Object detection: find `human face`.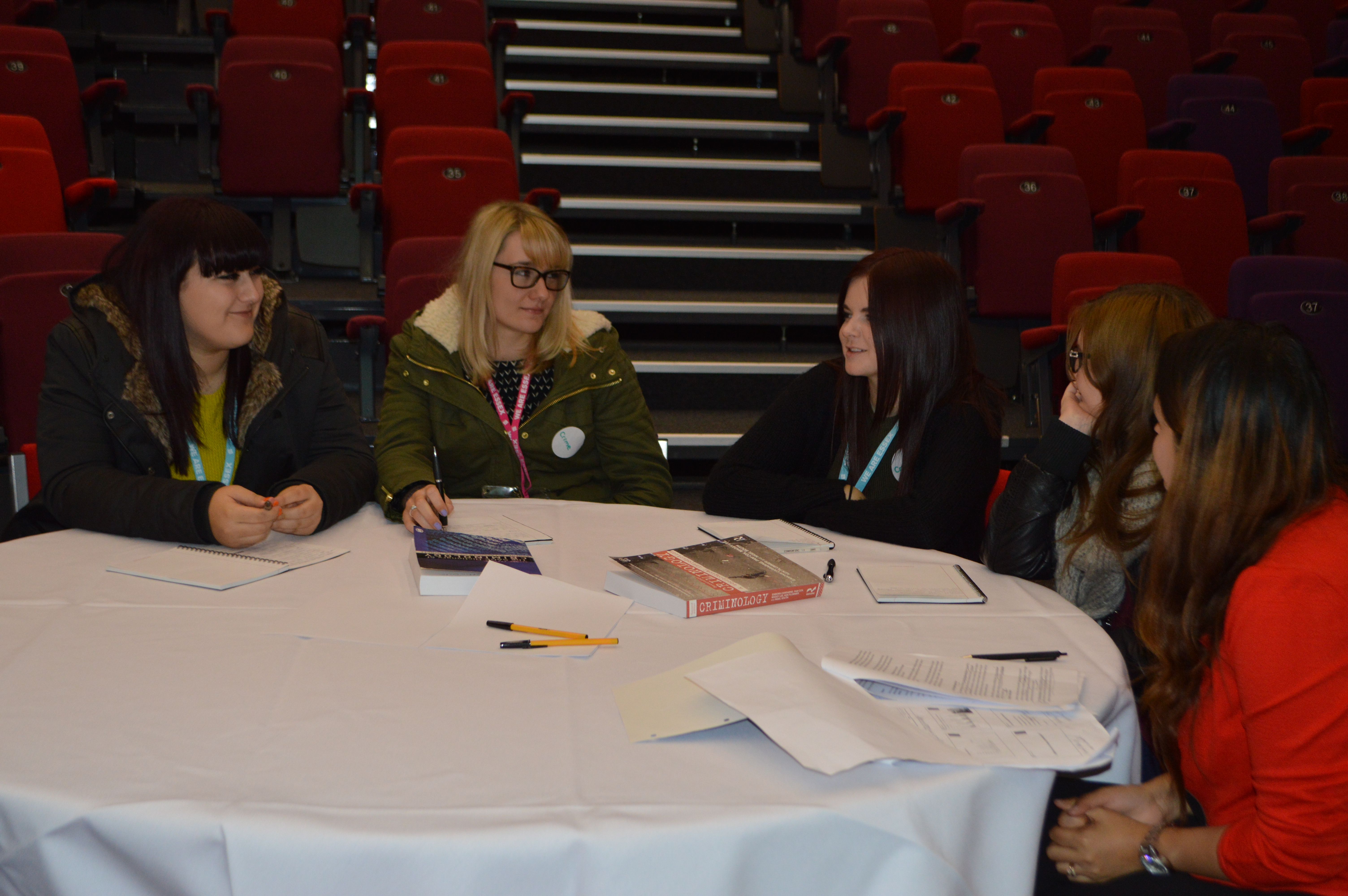
<bbox>188, 60, 199, 83</bbox>.
